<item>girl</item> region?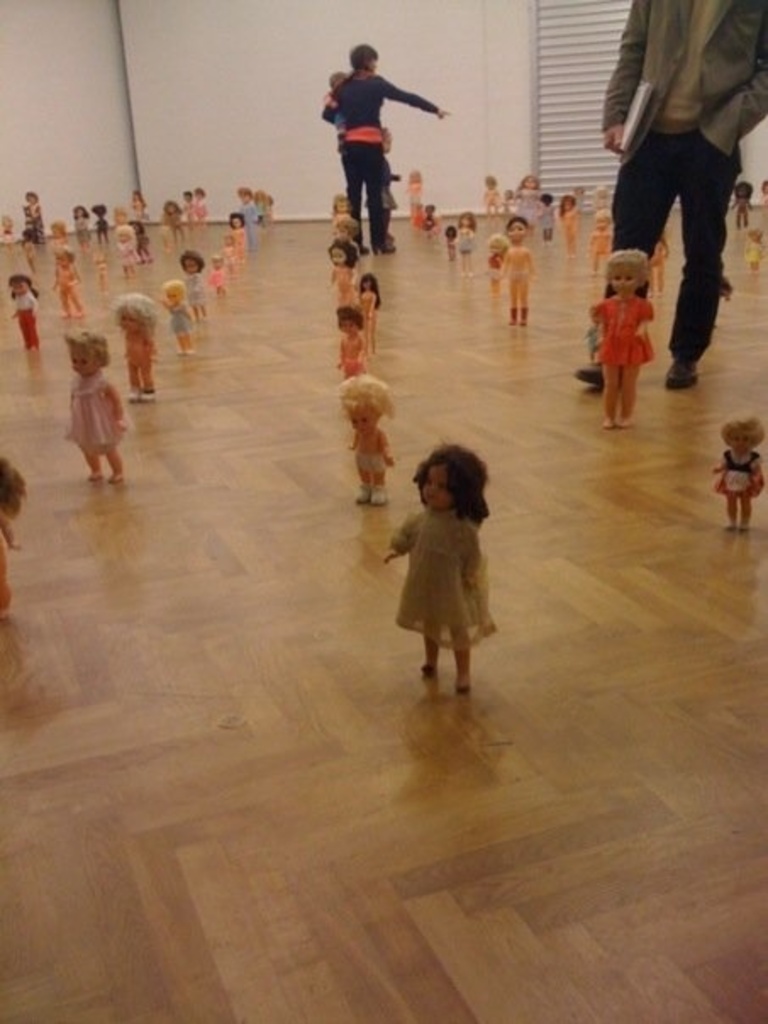
box=[356, 275, 381, 353]
